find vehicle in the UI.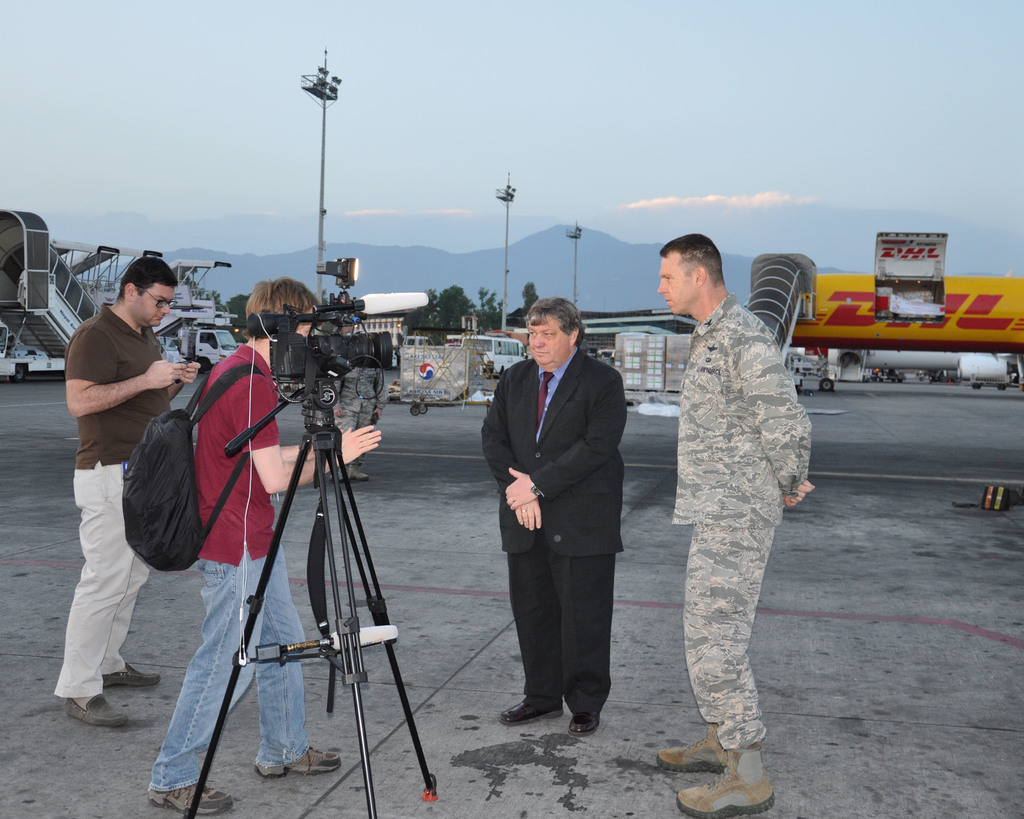
UI element at x1=460, y1=333, x2=527, y2=379.
